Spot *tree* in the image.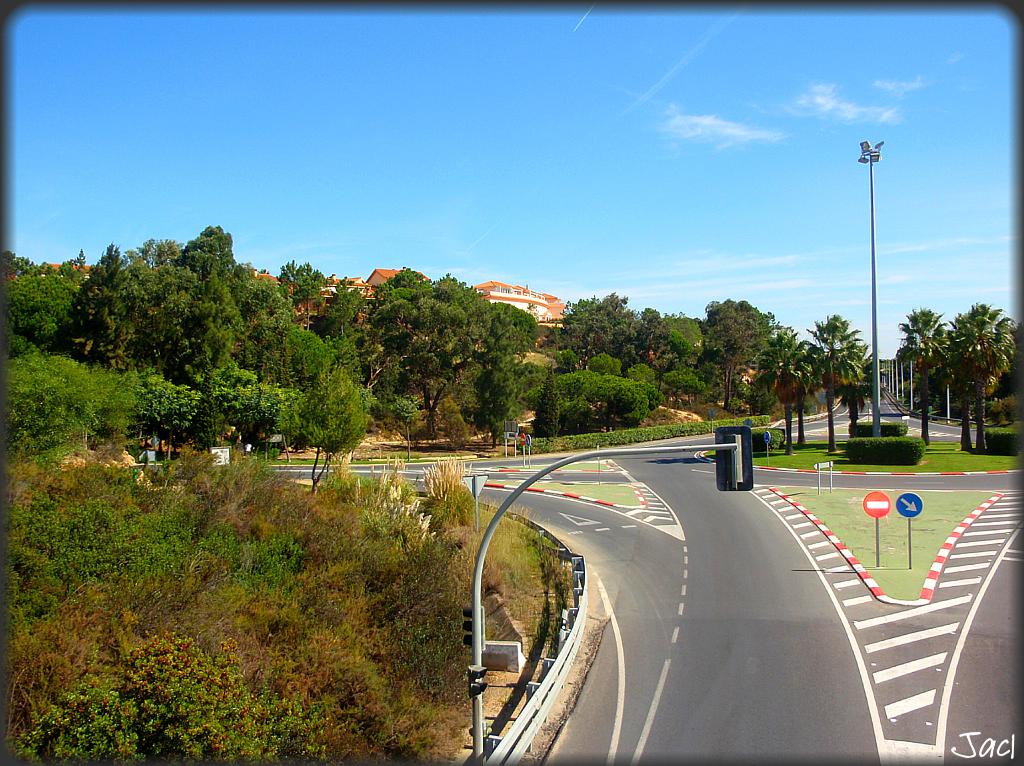
*tree* found at [360, 294, 475, 440].
